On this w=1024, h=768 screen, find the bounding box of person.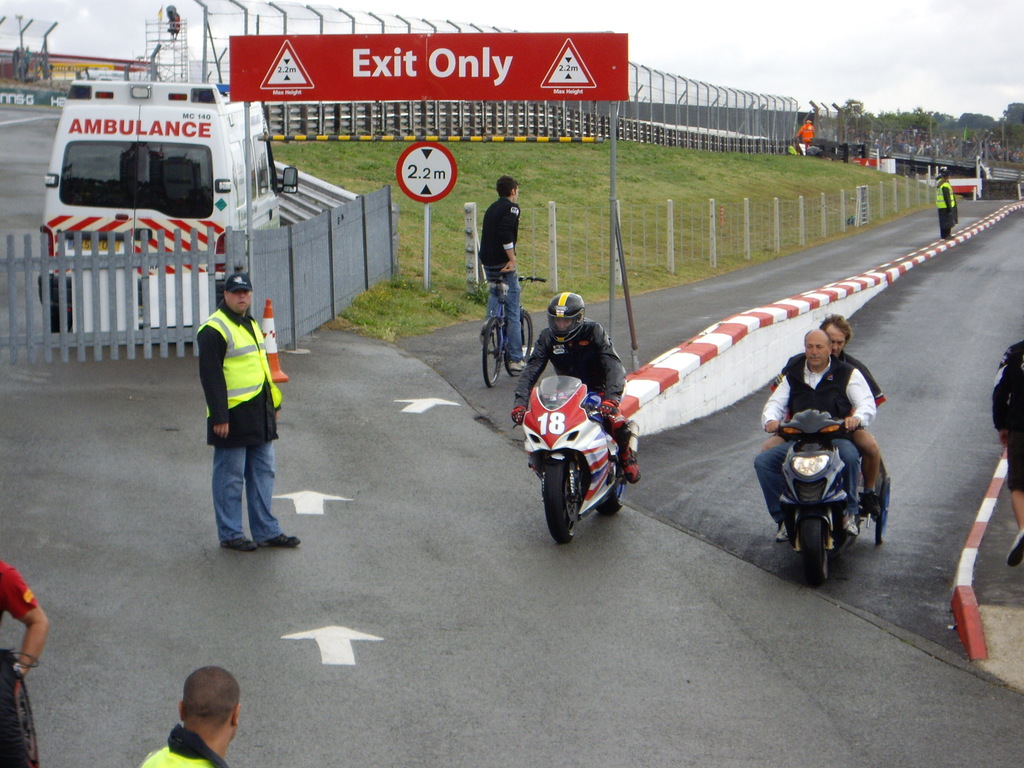
Bounding box: 933 164 959 244.
